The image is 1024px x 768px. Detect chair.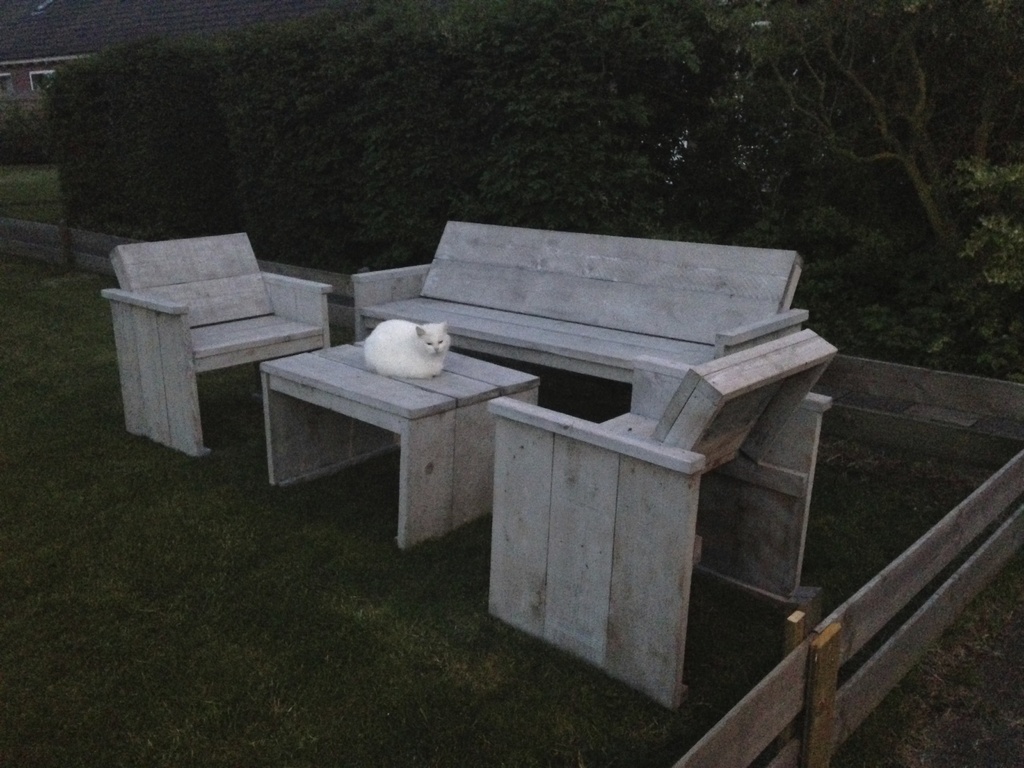
Detection: 82/204/353/488.
